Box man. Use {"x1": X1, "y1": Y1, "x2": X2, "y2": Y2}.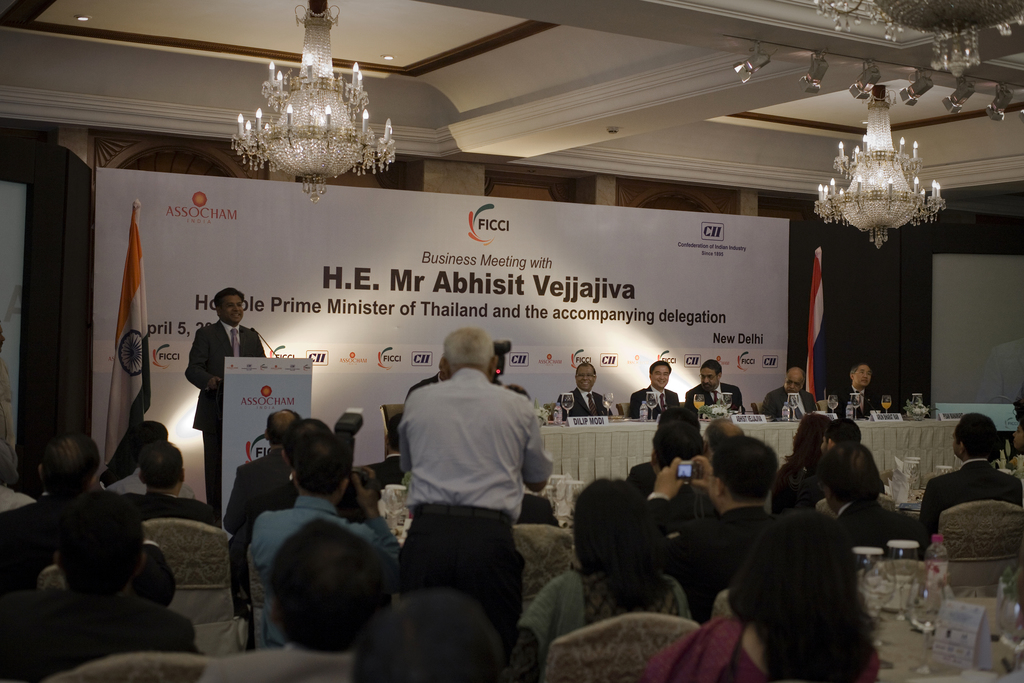
{"x1": 185, "y1": 283, "x2": 266, "y2": 504}.
